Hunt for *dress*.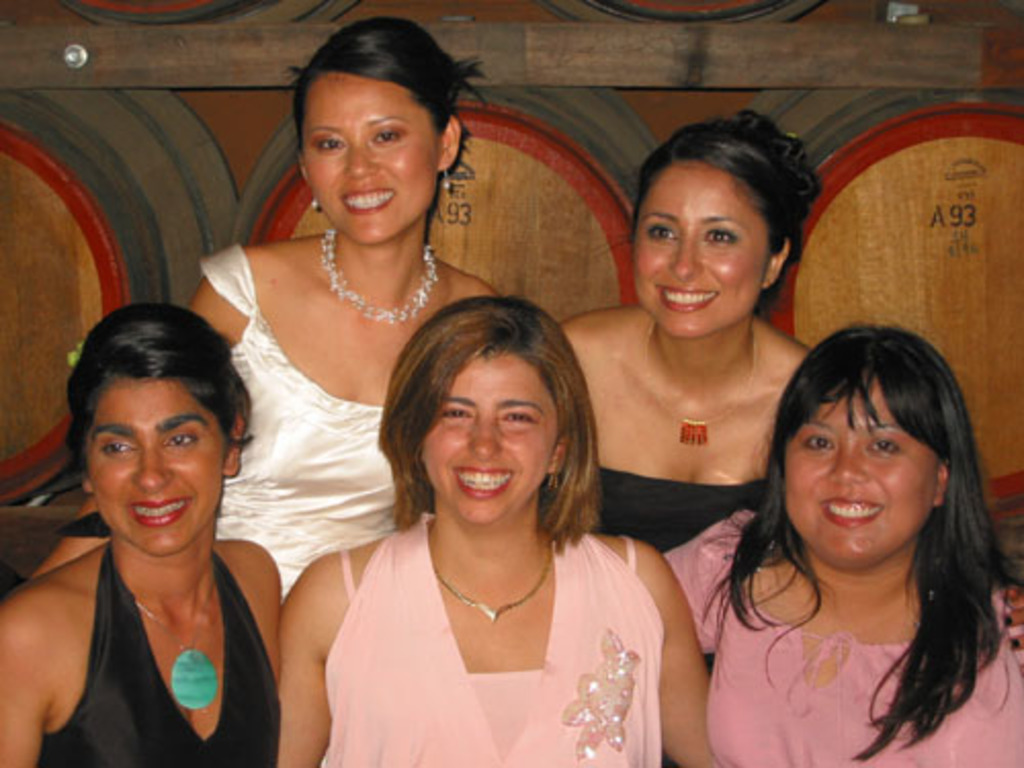
Hunted down at <bbox>37, 549, 279, 766</bbox>.
